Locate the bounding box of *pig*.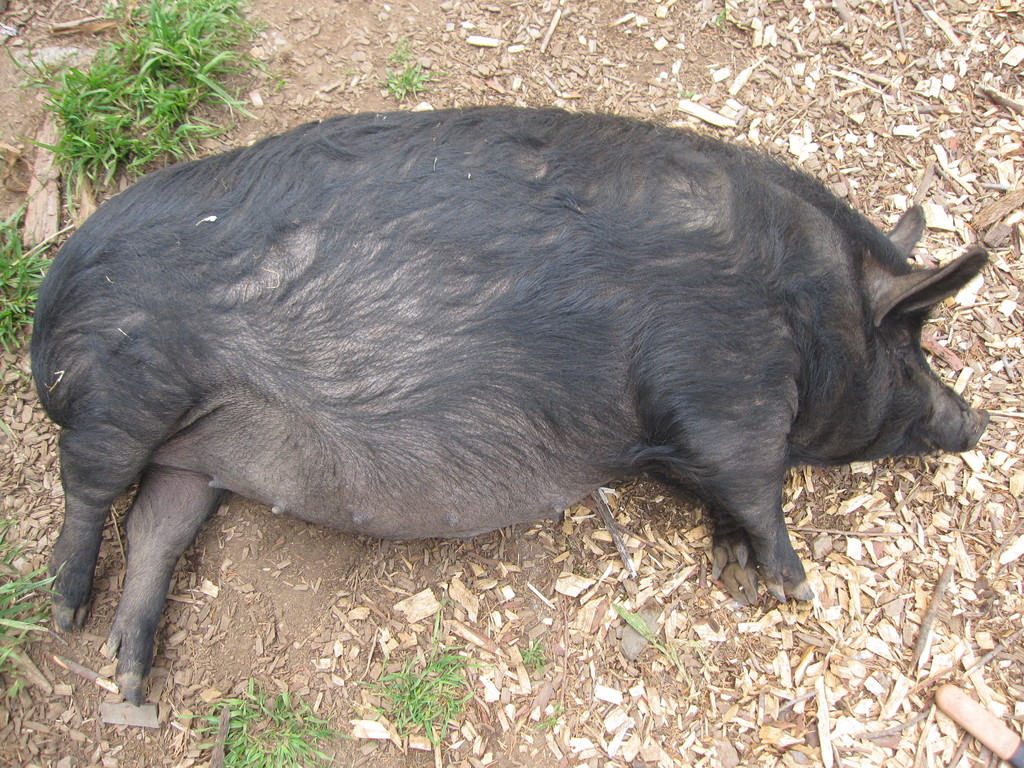
Bounding box: {"x1": 30, "y1": 105, "x2": 993, "y2": 702}.
